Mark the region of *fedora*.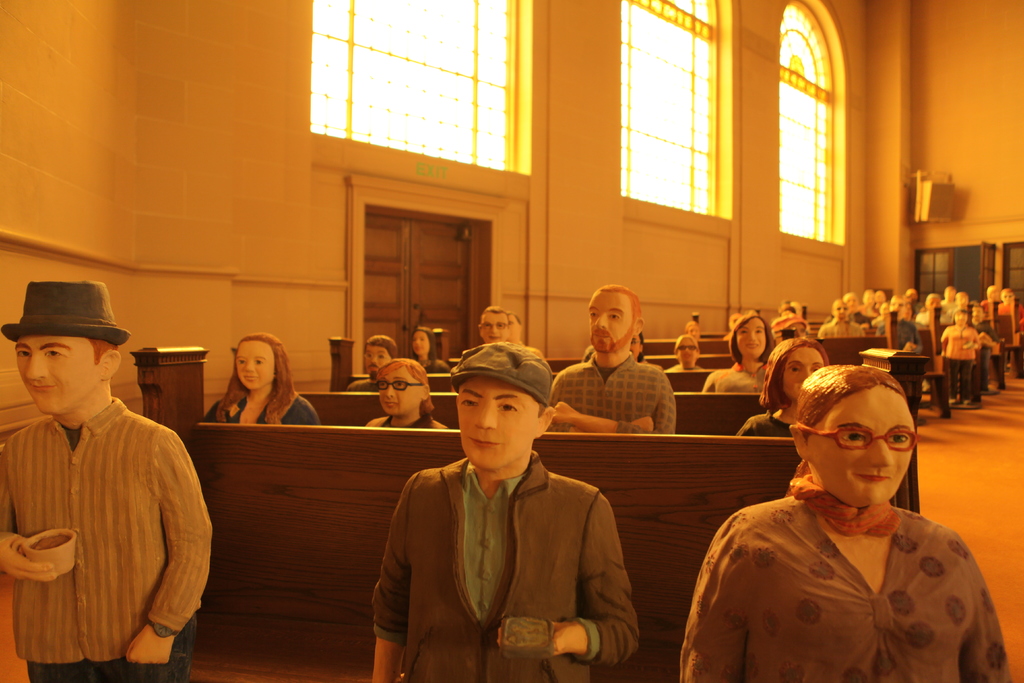
Region: BBox(0, 283, 129, 347).
